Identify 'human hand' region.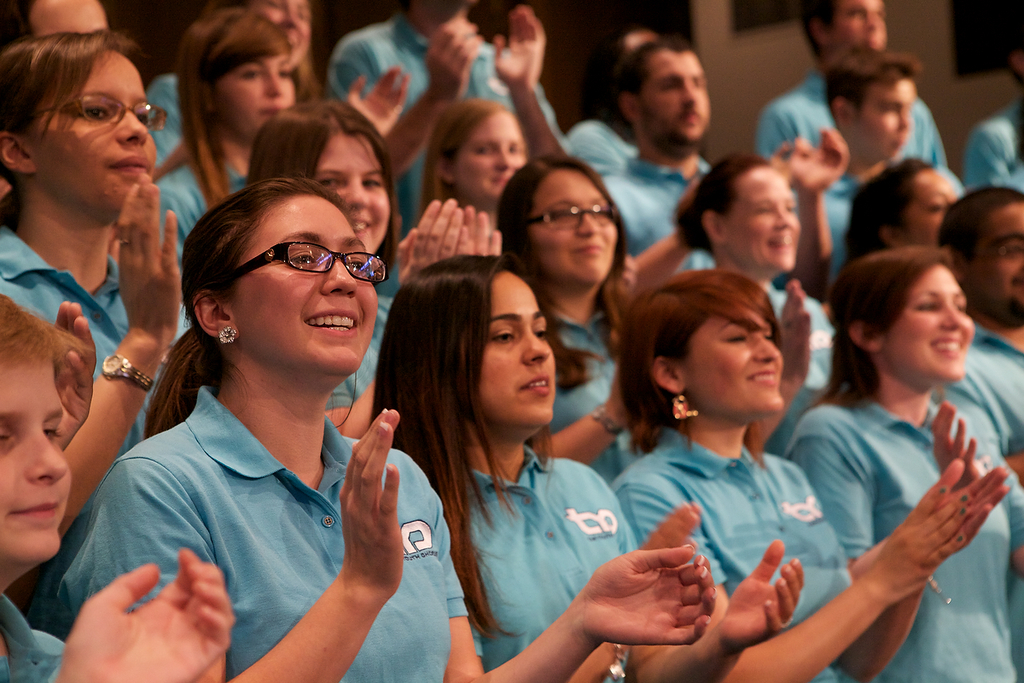
Region: left=779, top=278, right=808, bottom=405.
